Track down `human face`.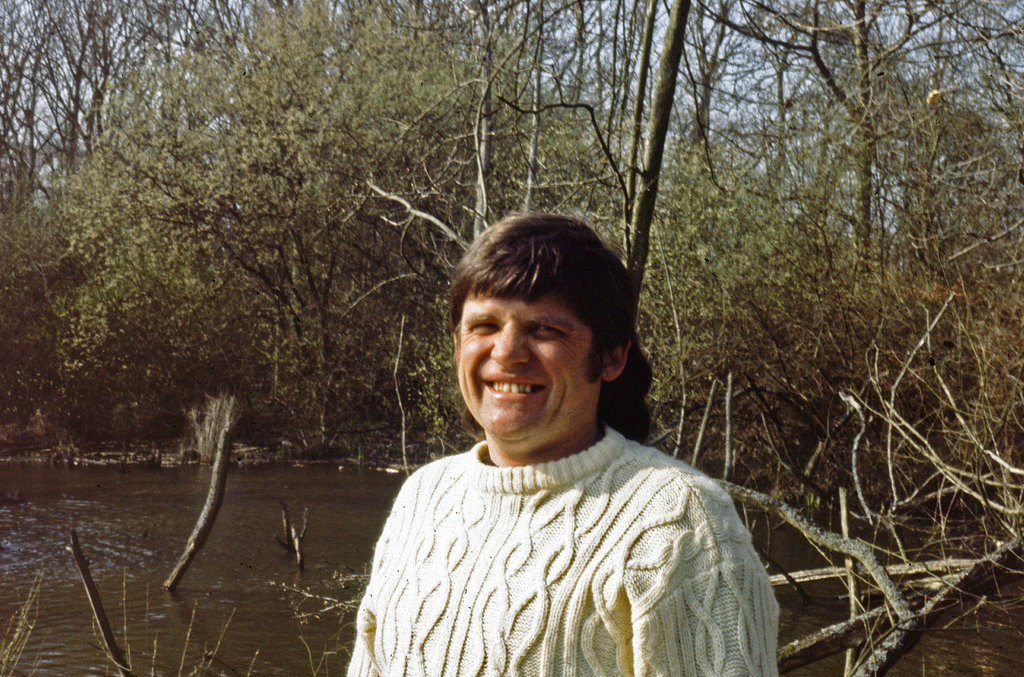
Tracked to (x1=458, y1=260, x2=597, y2=446).
